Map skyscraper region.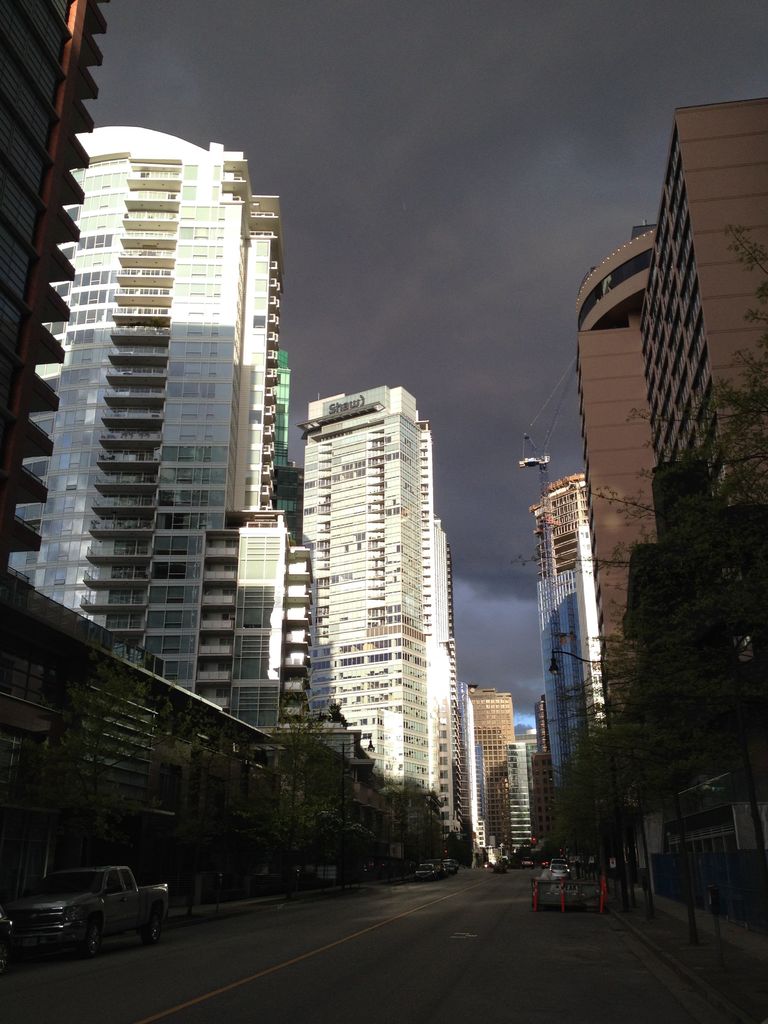
Mapped to x1=294, y1=383, x2=452, y2=822.
